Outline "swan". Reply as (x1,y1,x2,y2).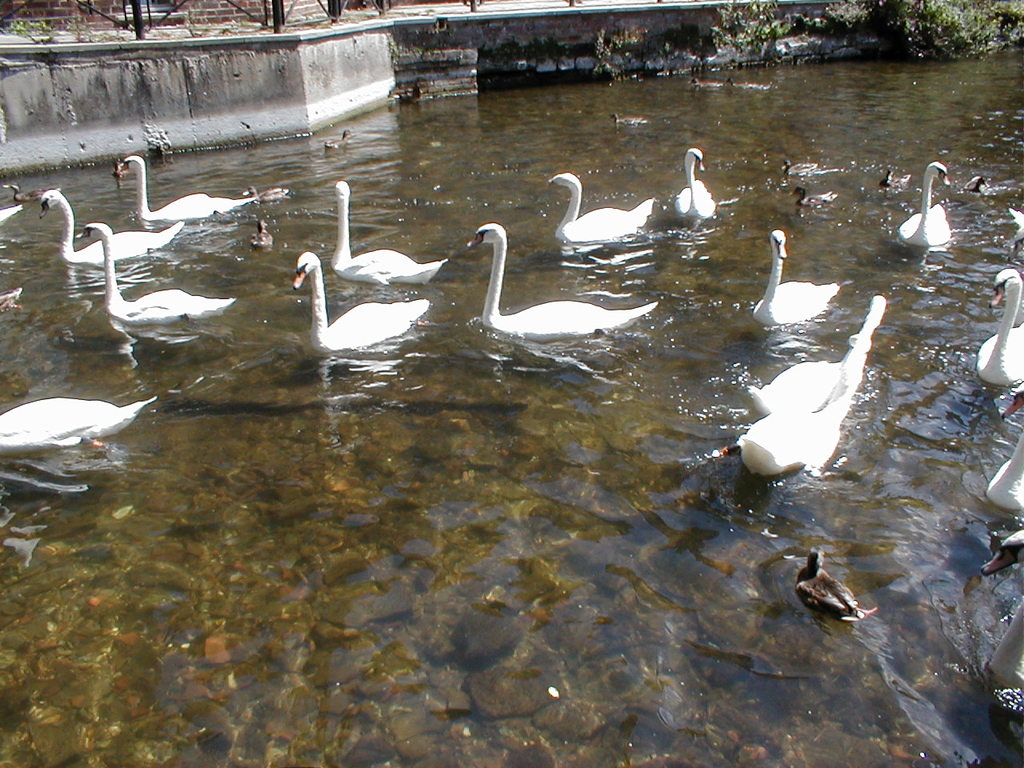
(466,209,656,346).
